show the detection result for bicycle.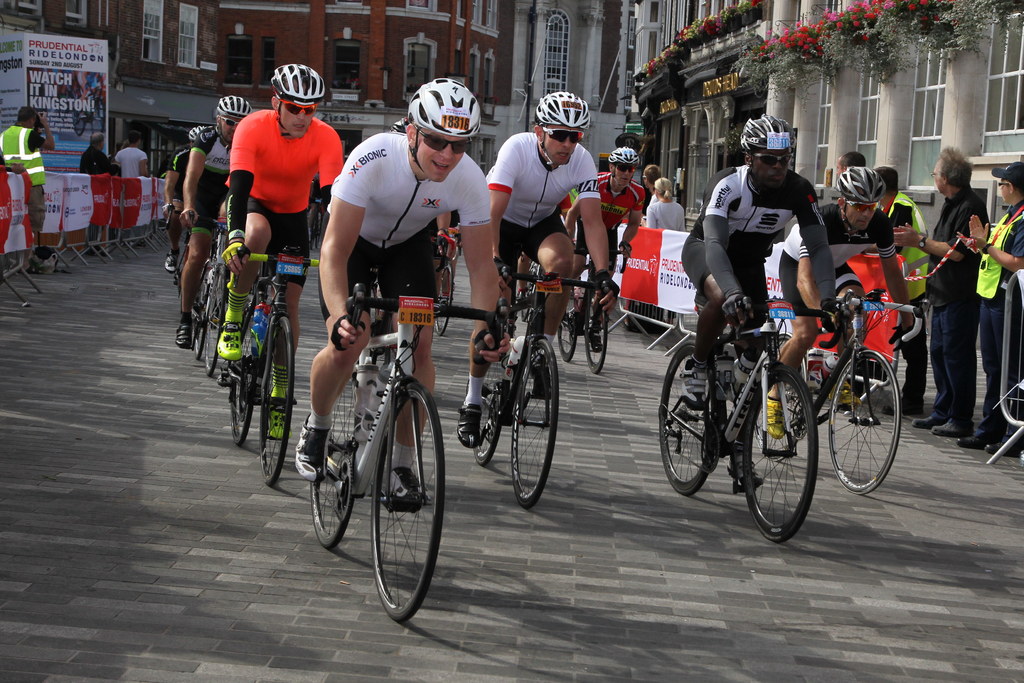
[x1=657, y1=289, x2=856, y2=544].
